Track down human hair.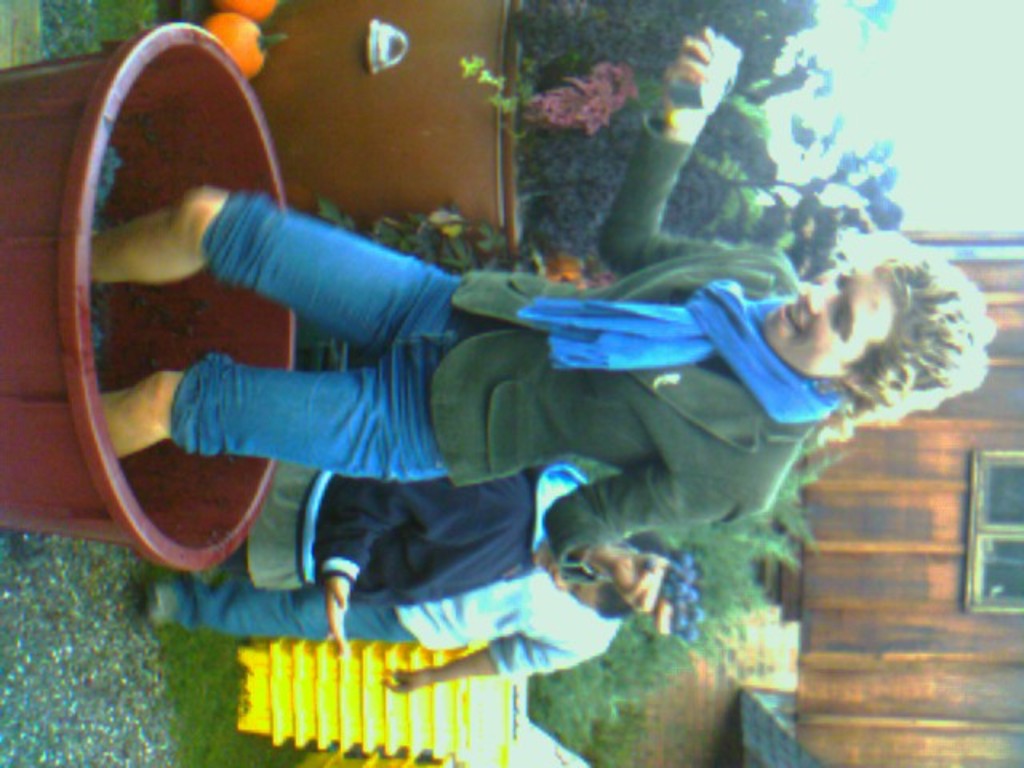
Tracked to 819,229,997,446.
